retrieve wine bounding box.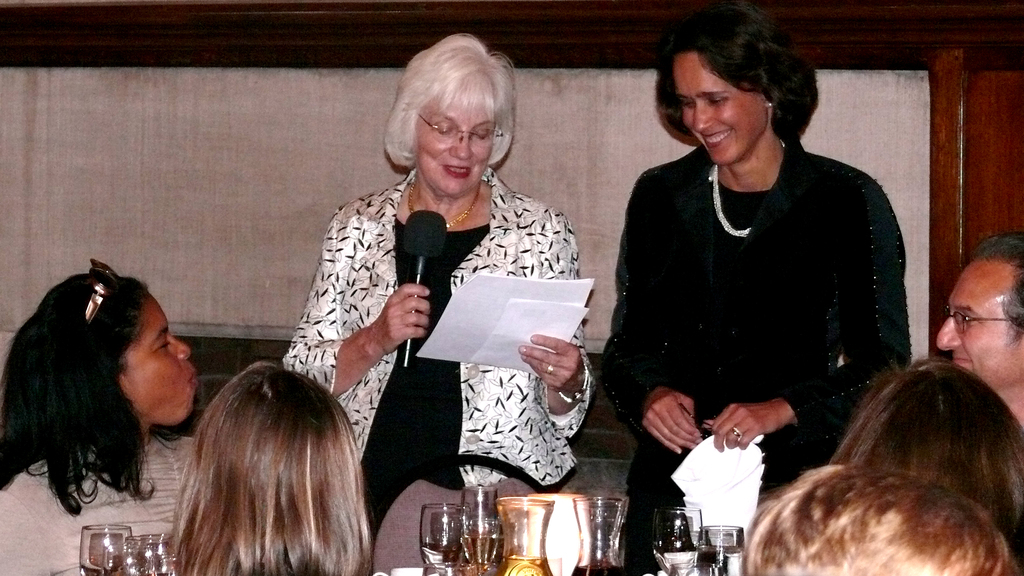
Bounding box: box(461, 534, 500, 571).
